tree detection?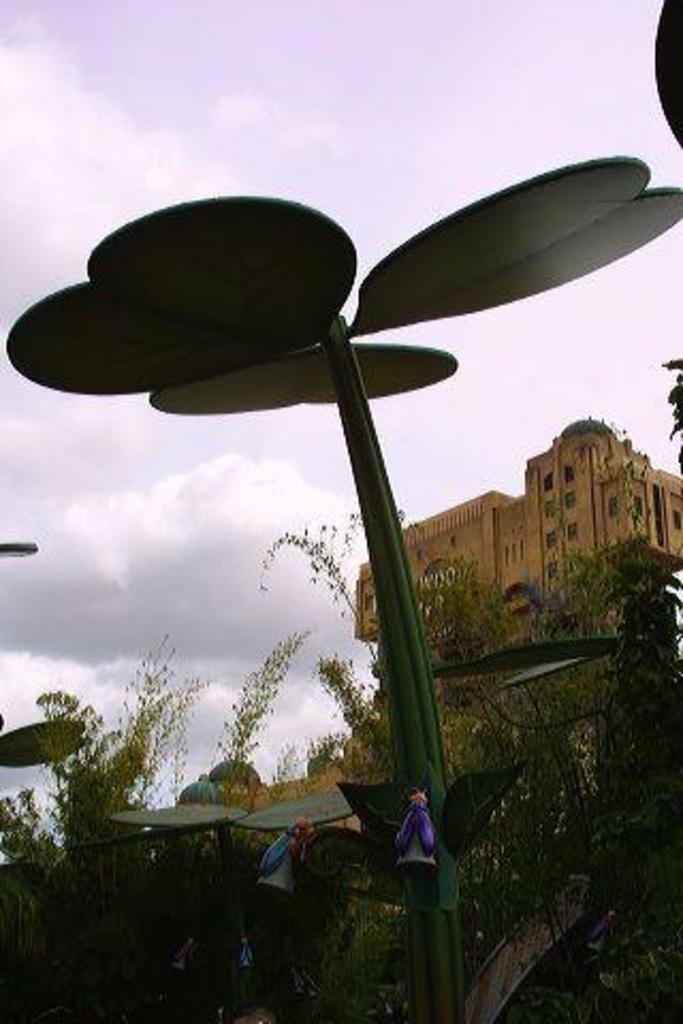
{"left": 553, "top": 518, "right": 681, "bottom": 994}
